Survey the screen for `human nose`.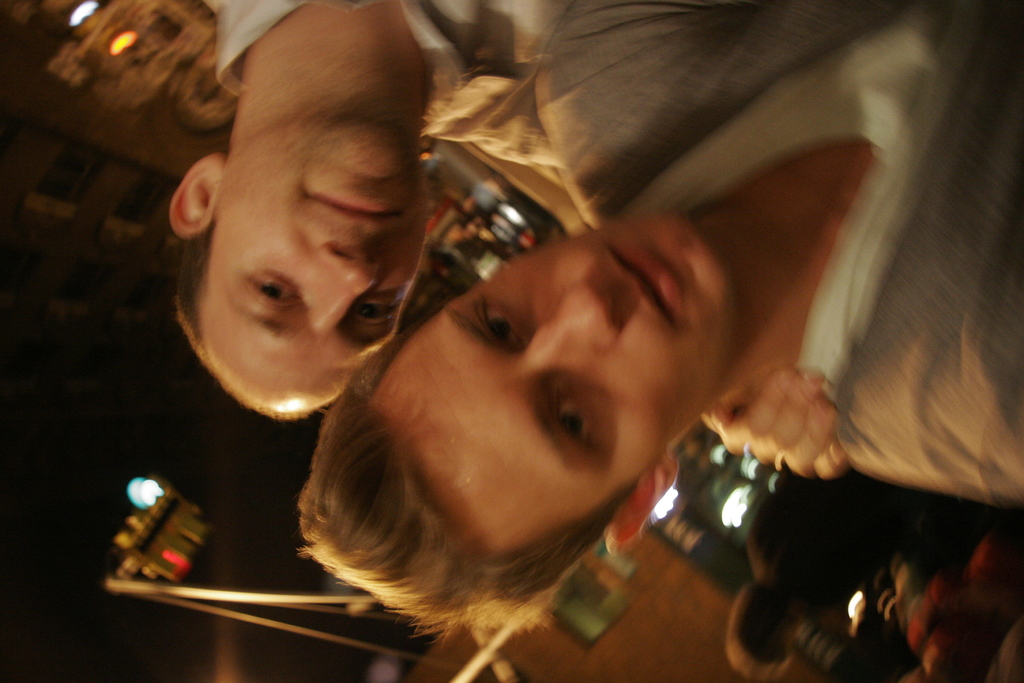
Survey found: x1=522 y1=280 x2=621 y2=371.
